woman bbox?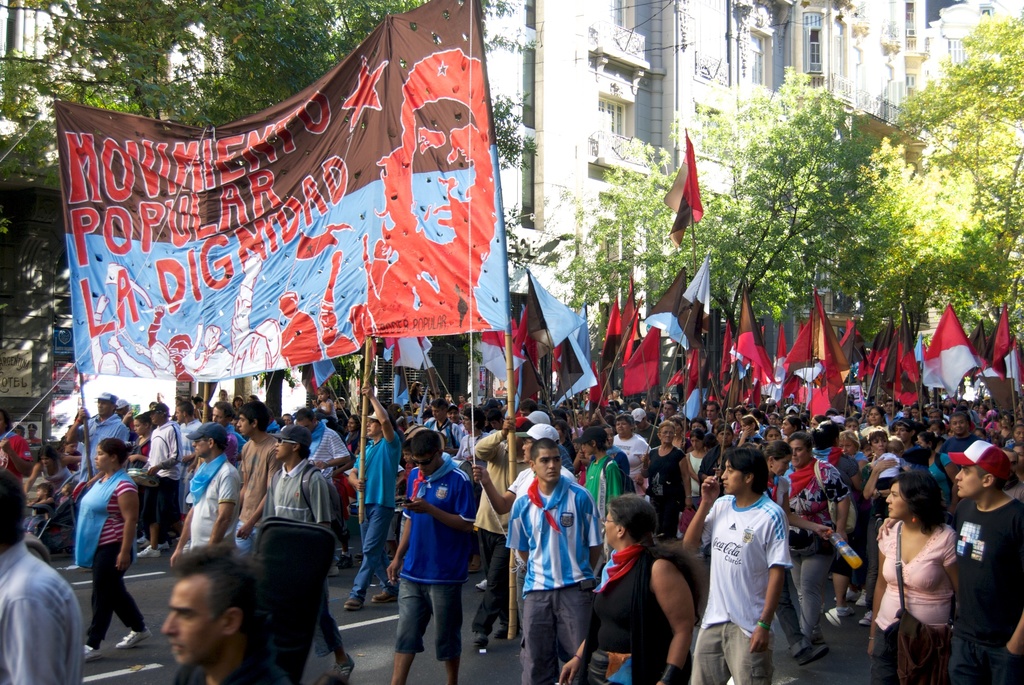
{"left": 781, "top": 412, "right": 804, "bottom": 435}
